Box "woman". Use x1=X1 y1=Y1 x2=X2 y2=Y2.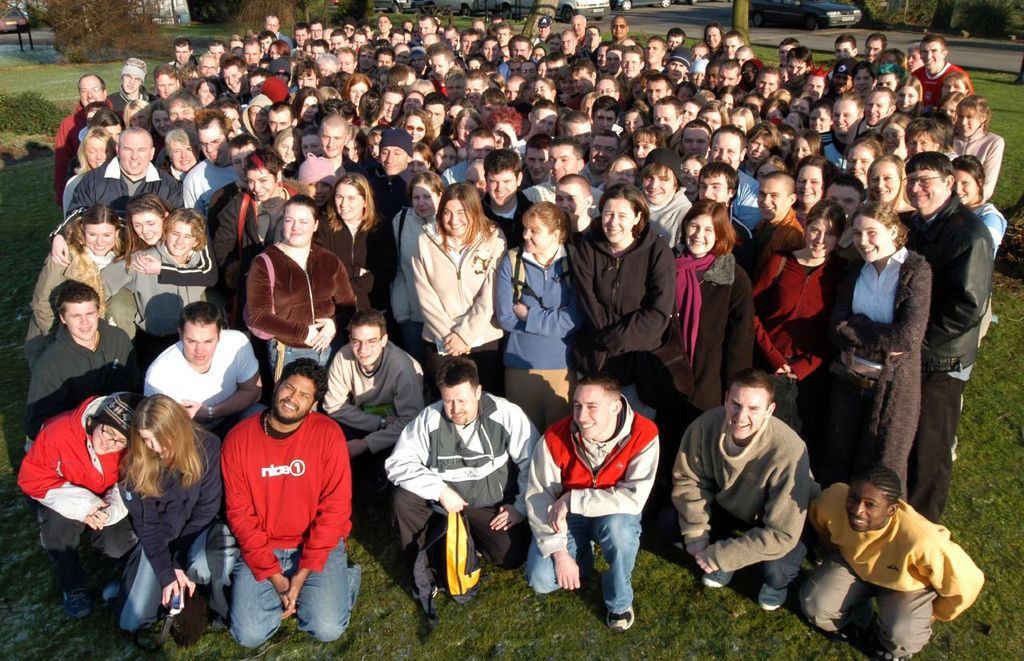
x1=147 y1=99 x2=169 y2=138.
